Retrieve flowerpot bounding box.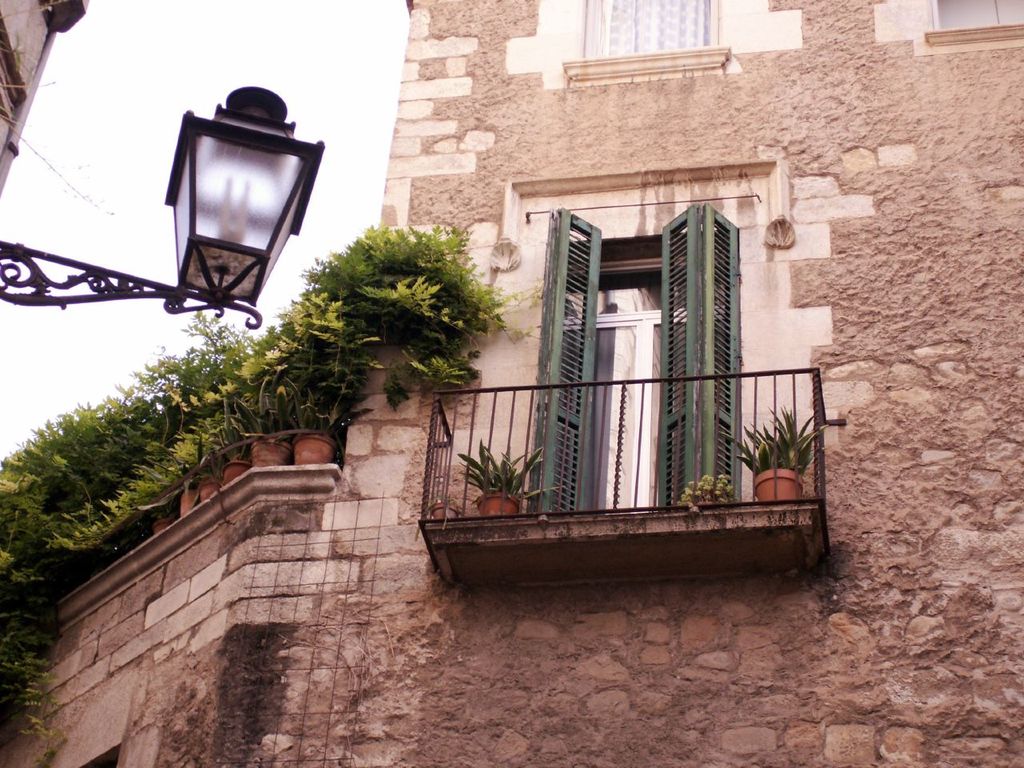
Bounding box: pyautogui.locateOnScreen(198, 472, 219, 498).
